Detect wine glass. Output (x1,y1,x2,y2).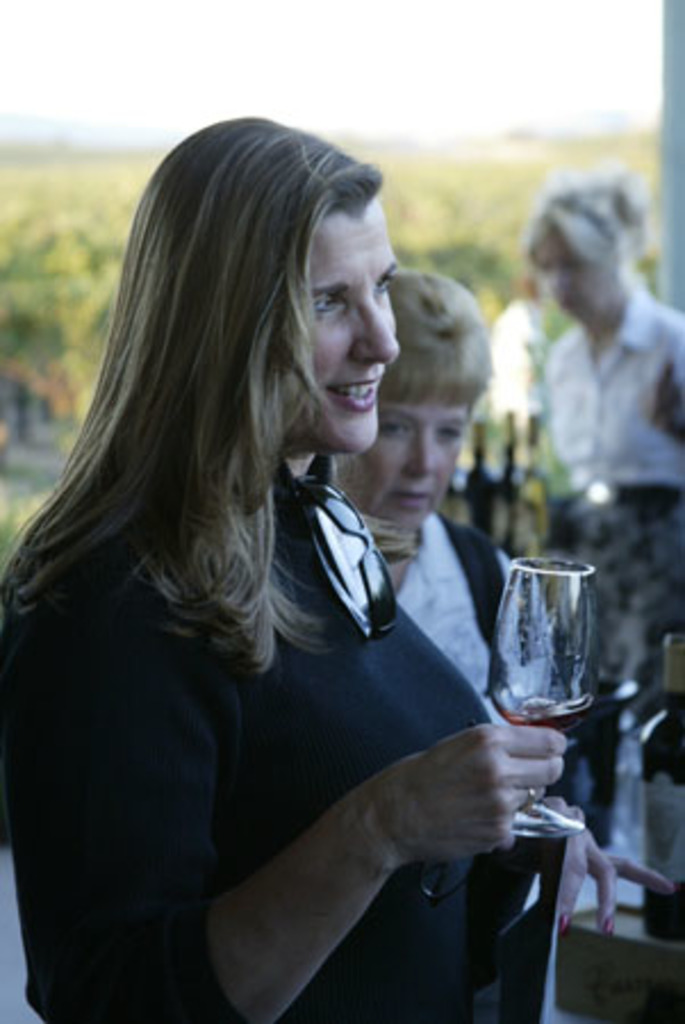
(489,553,596,844).
